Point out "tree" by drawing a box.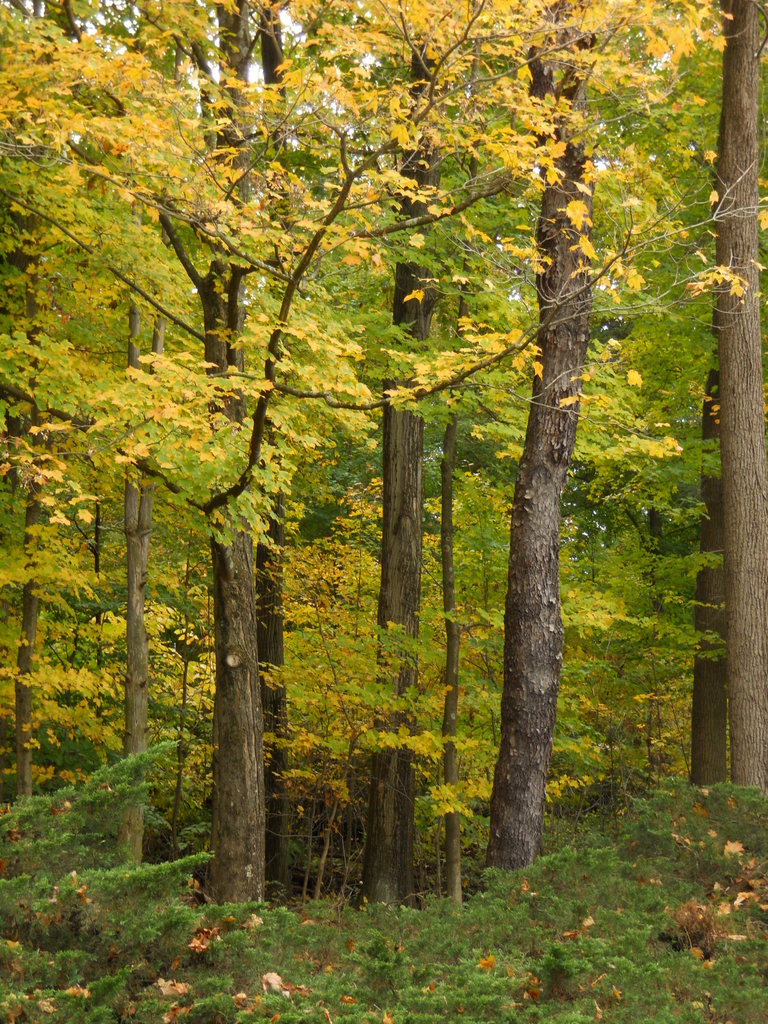
[35,63,179,888].
